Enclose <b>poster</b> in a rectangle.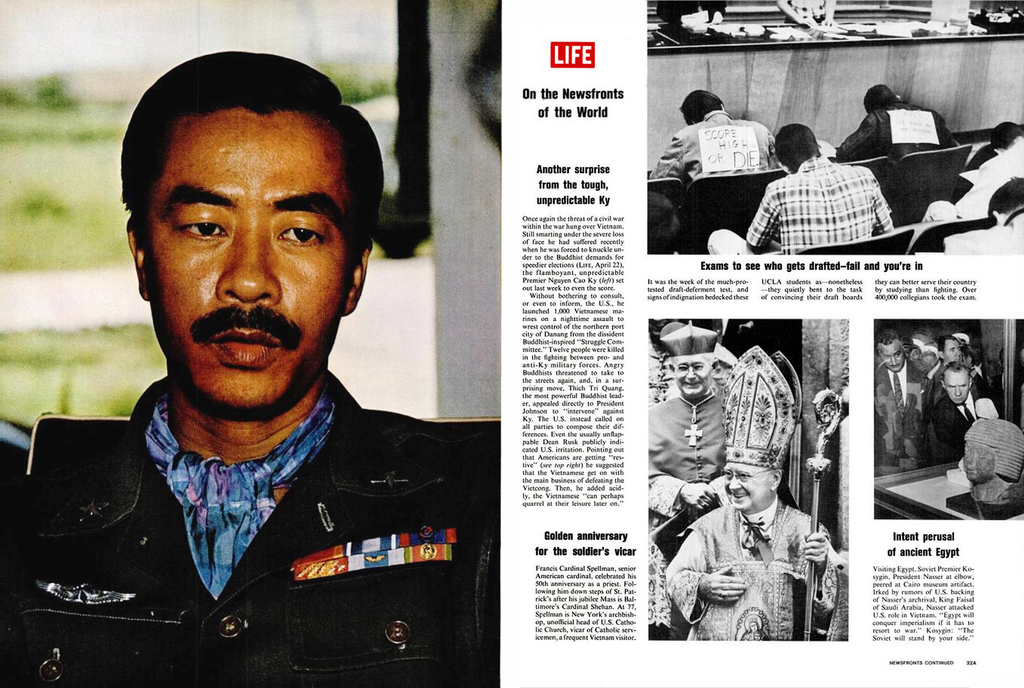
0 0 1023 687.
